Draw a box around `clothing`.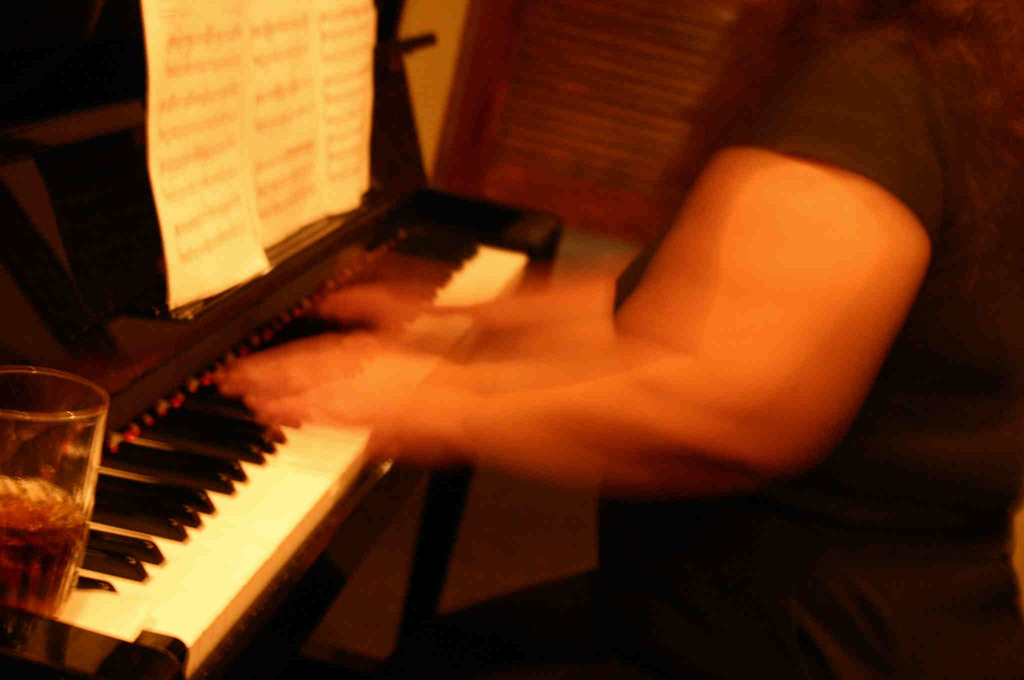
locate(374, 3, 1023, 679).
